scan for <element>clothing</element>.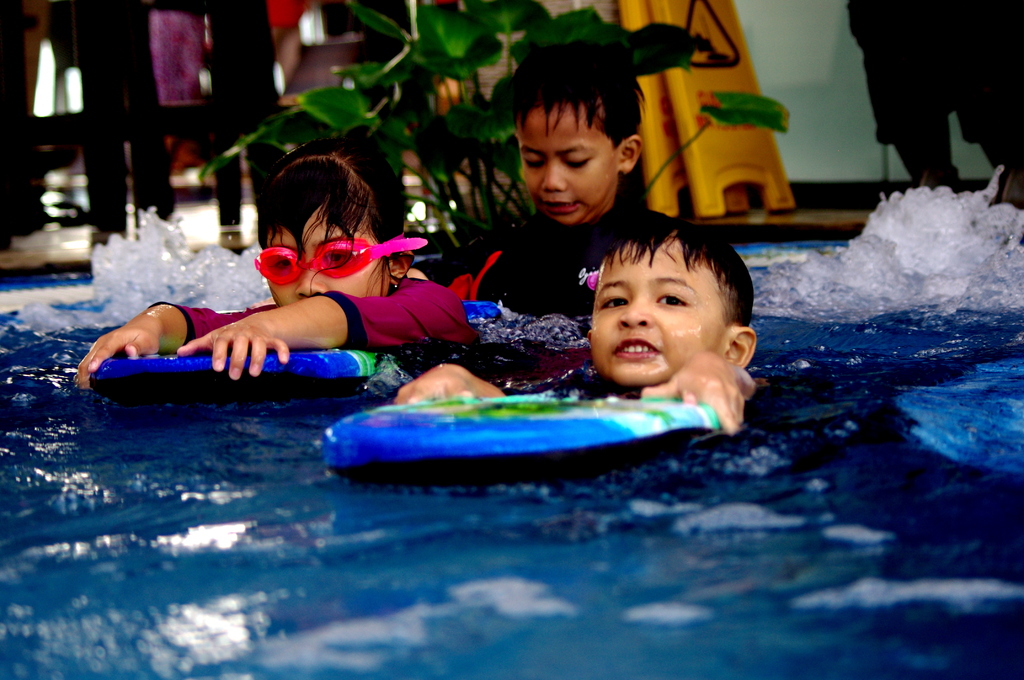
Scan result: (x1=477, y1=198, x2=757, y2=310).
